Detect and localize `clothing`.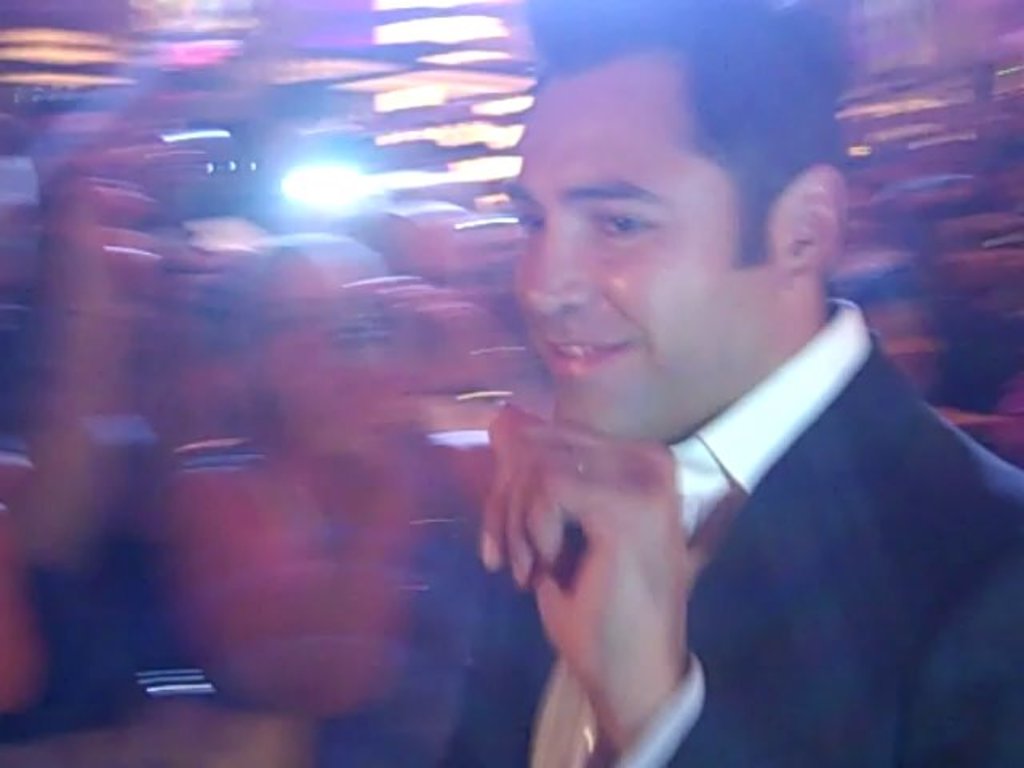
Localized at (left=309, top=523, right=563, bottom=766).
